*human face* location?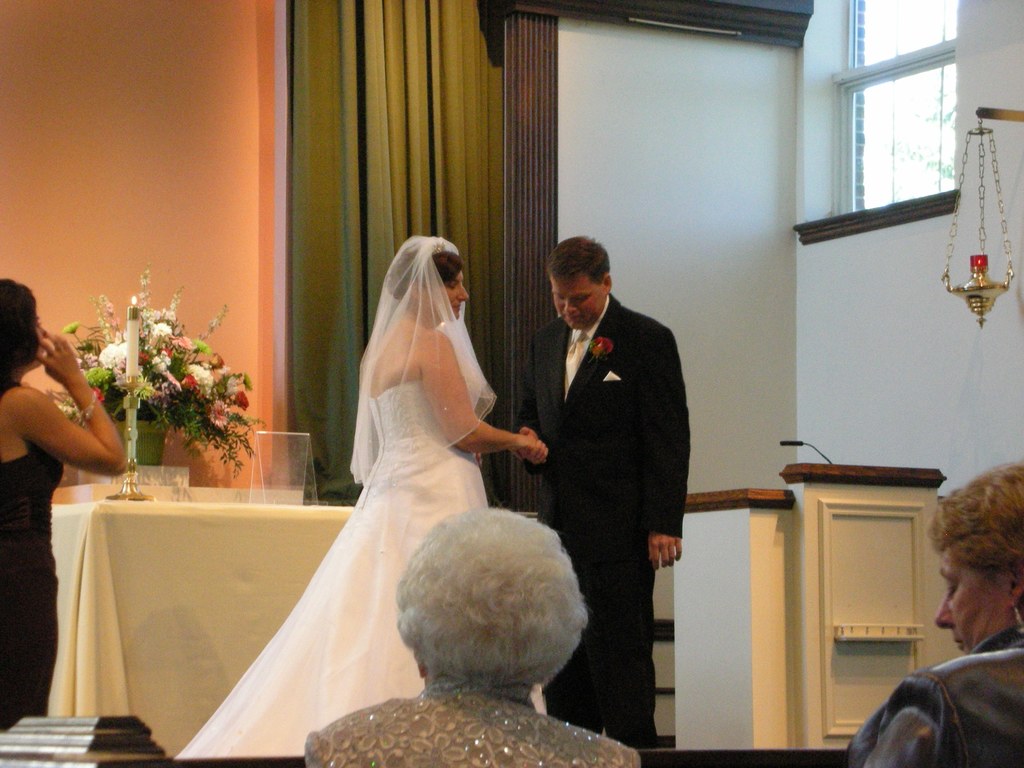
locate(932, 549, 1005, 655)
